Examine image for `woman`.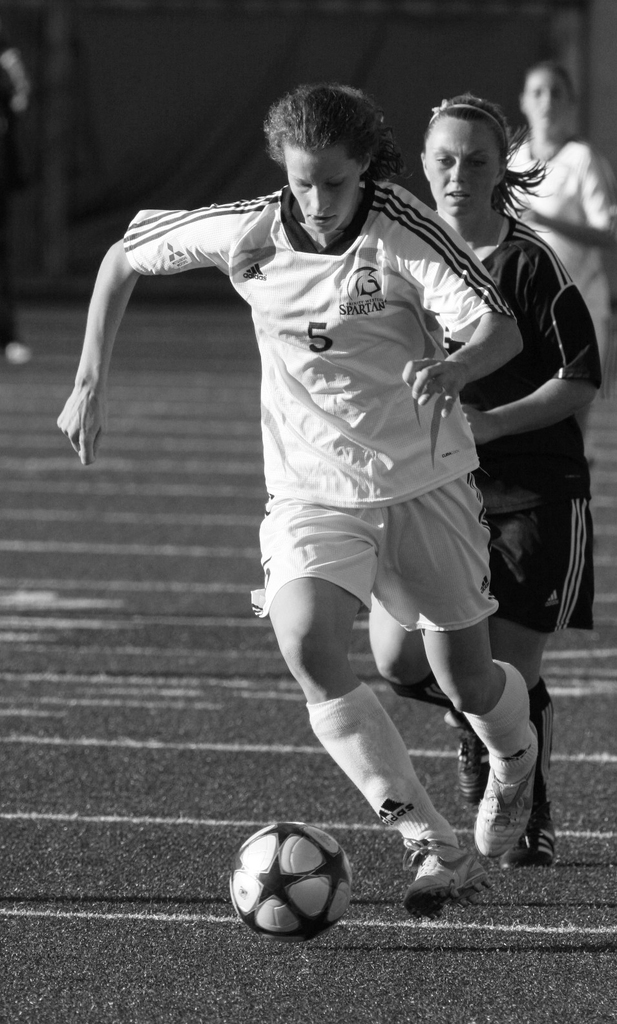
Examination result: l=498, t=57, r=616, b=402.
